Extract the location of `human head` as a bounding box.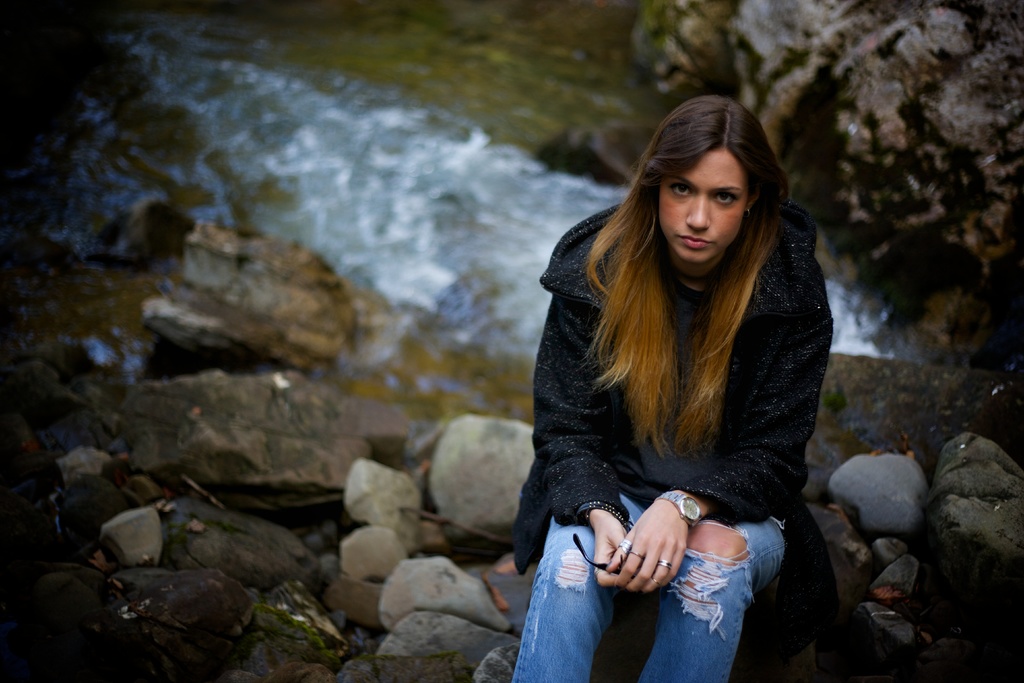
<region>630, 94, 790, 263</region>.
